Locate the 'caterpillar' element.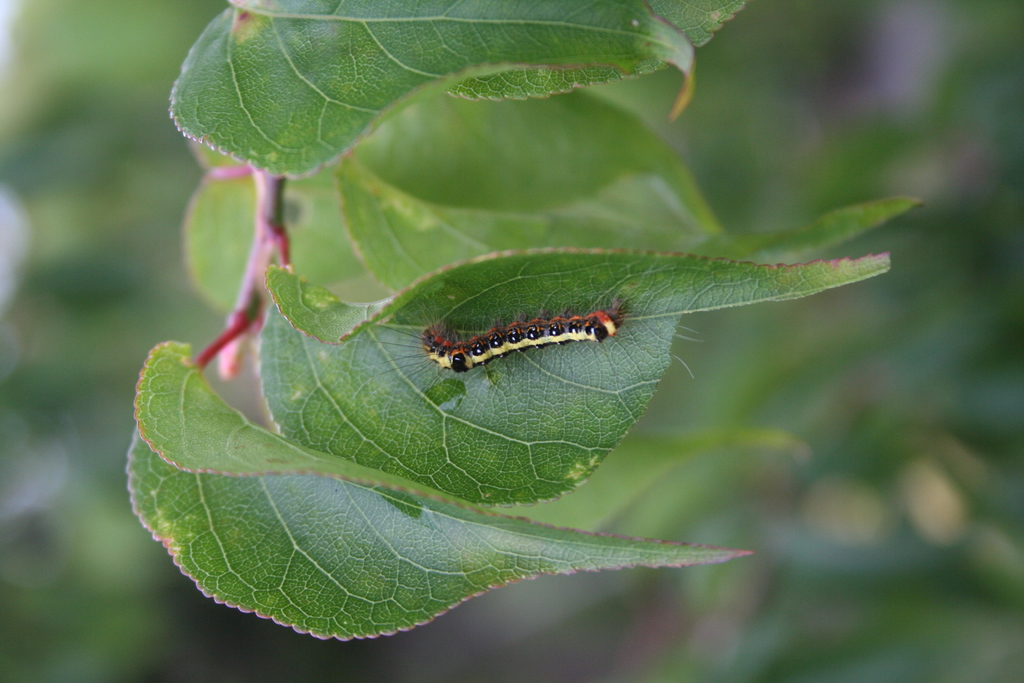
Element bbox: 380,289,692,368.
